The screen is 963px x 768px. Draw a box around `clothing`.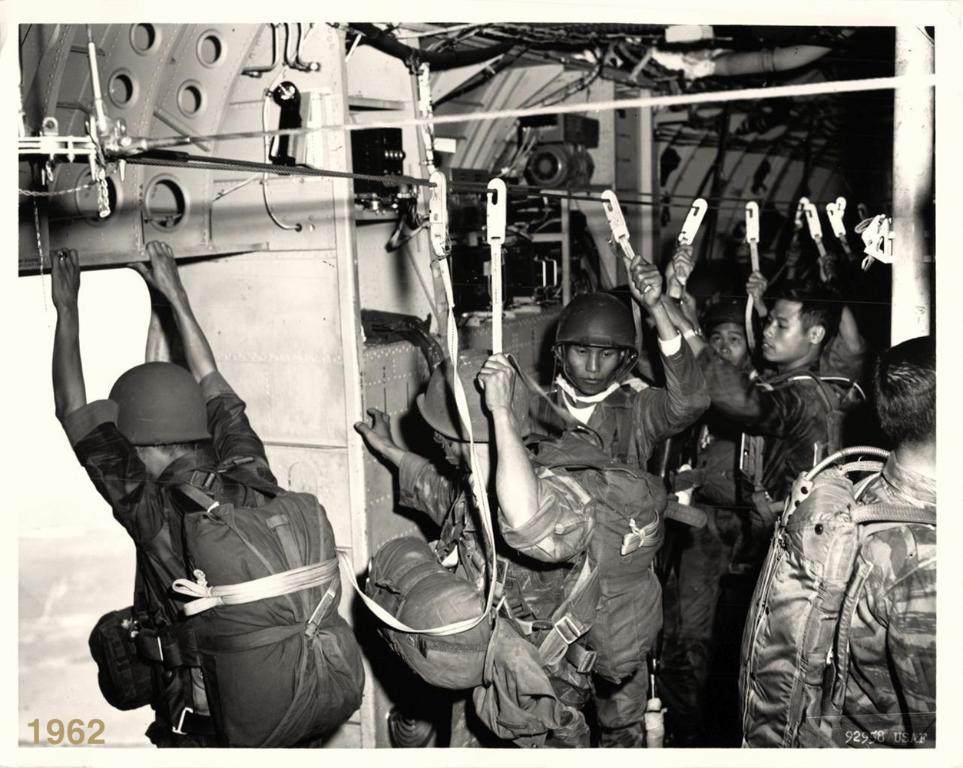
bbox=[66, 372, 290, 747].
